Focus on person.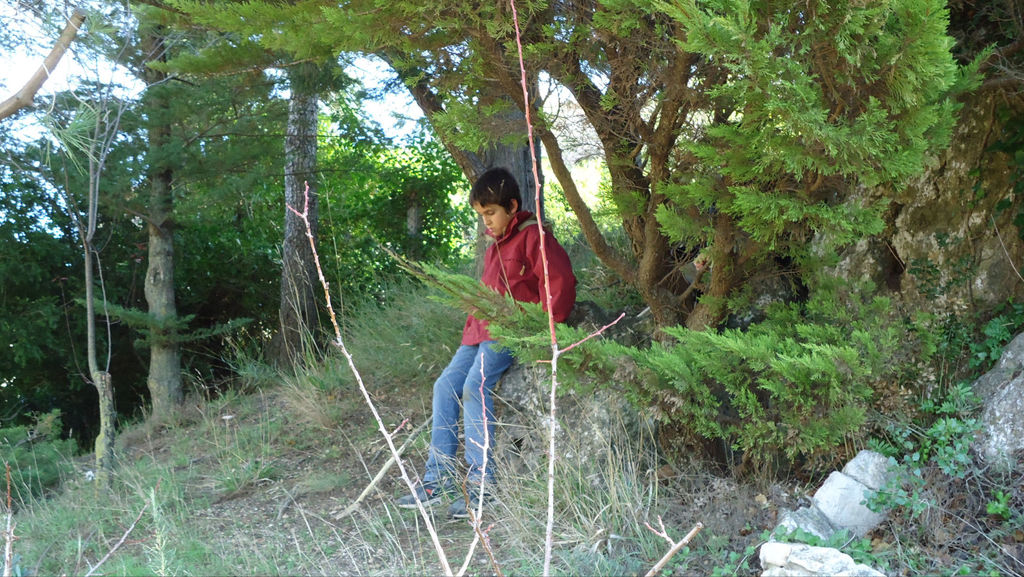
Focused at bbox=[430, 167, 574, 467].
